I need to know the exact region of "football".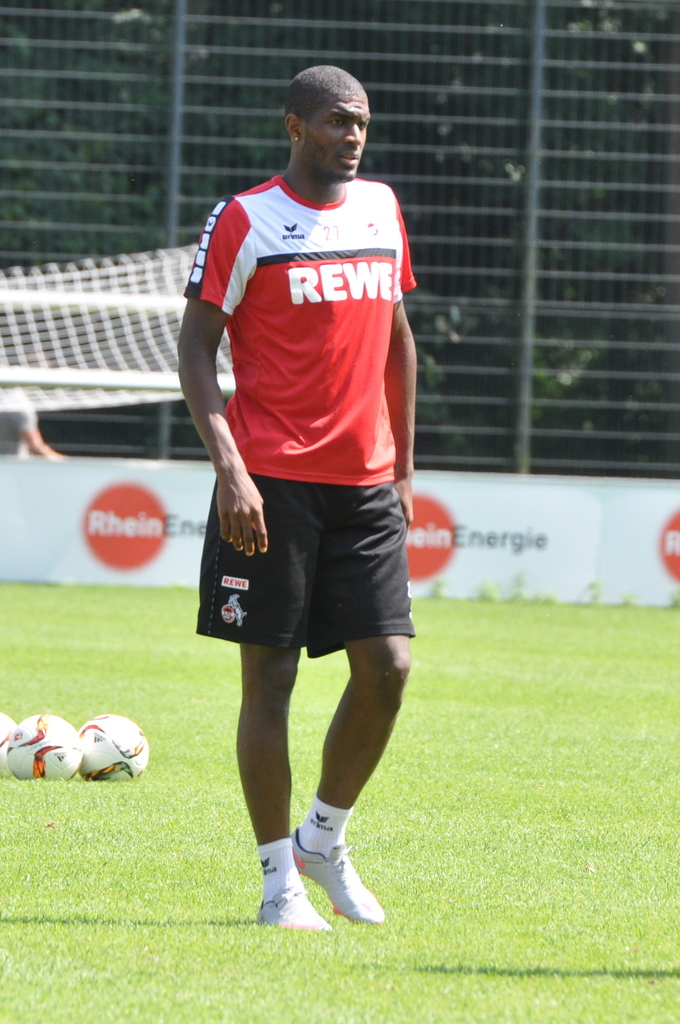
Region: l=76, t=710, r=149, b=778.
